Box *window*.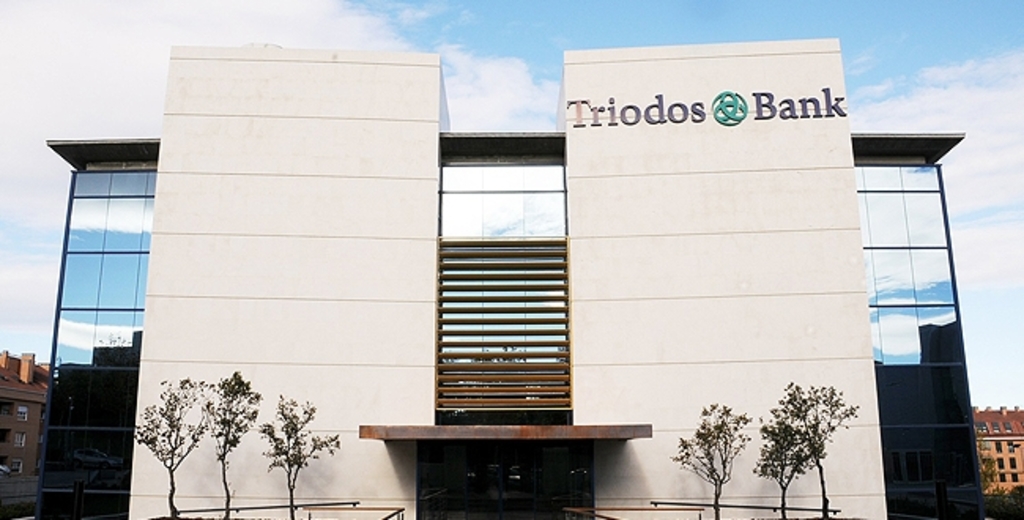
crop(410, 167, 602, 414).
